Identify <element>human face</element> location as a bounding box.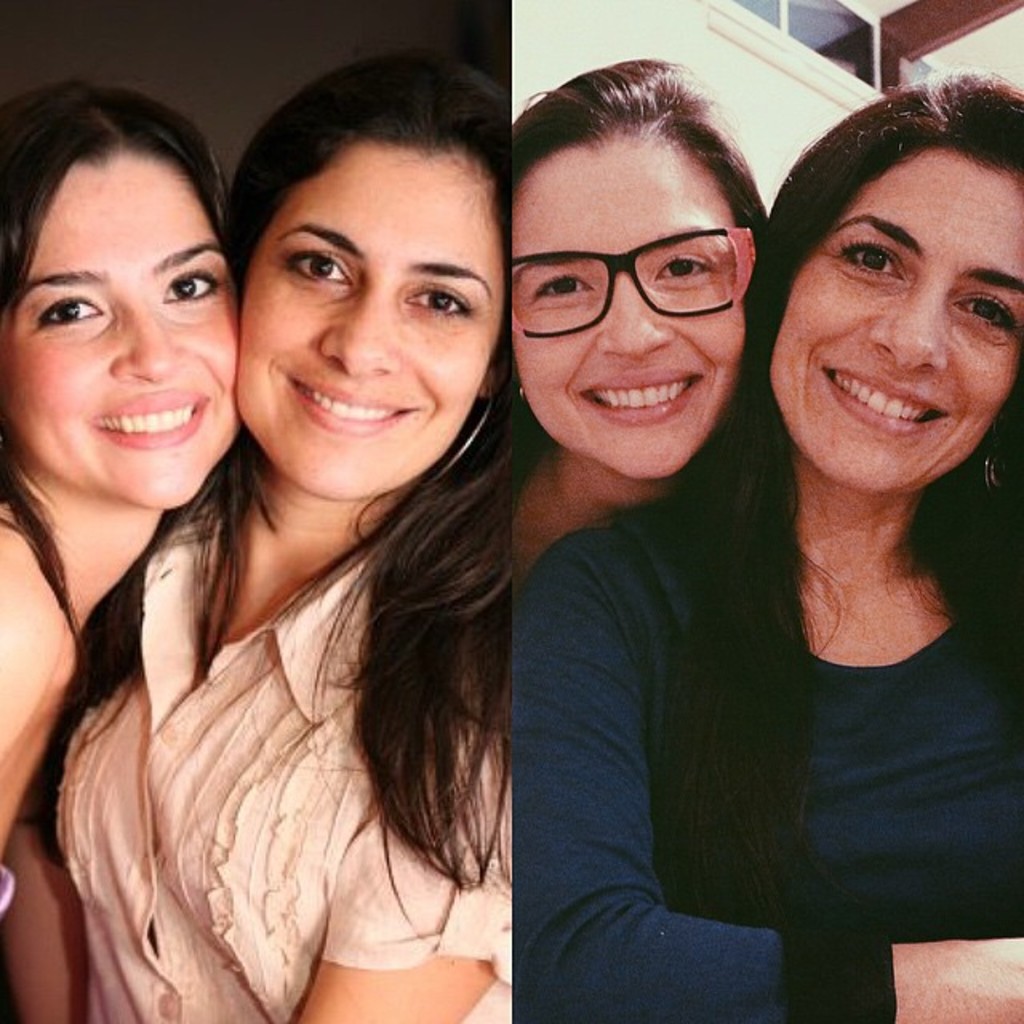
box=[765, 146, 1022, 493].
